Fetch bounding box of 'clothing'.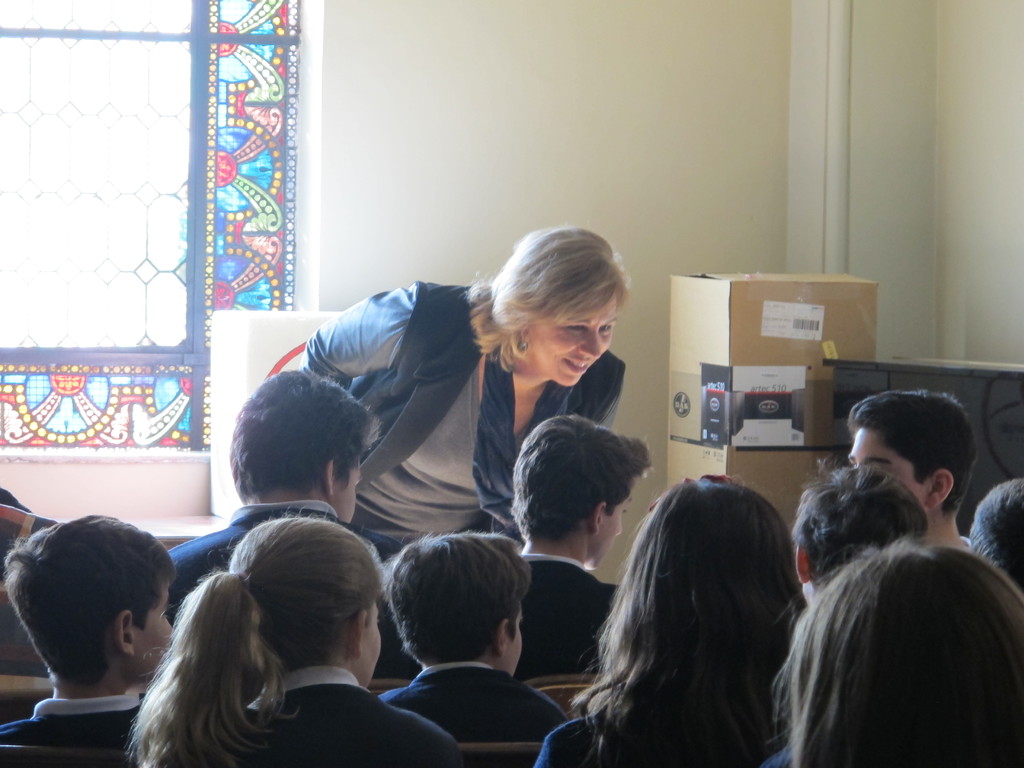
Bbox: bbox=(172, 507, 378, 646).
